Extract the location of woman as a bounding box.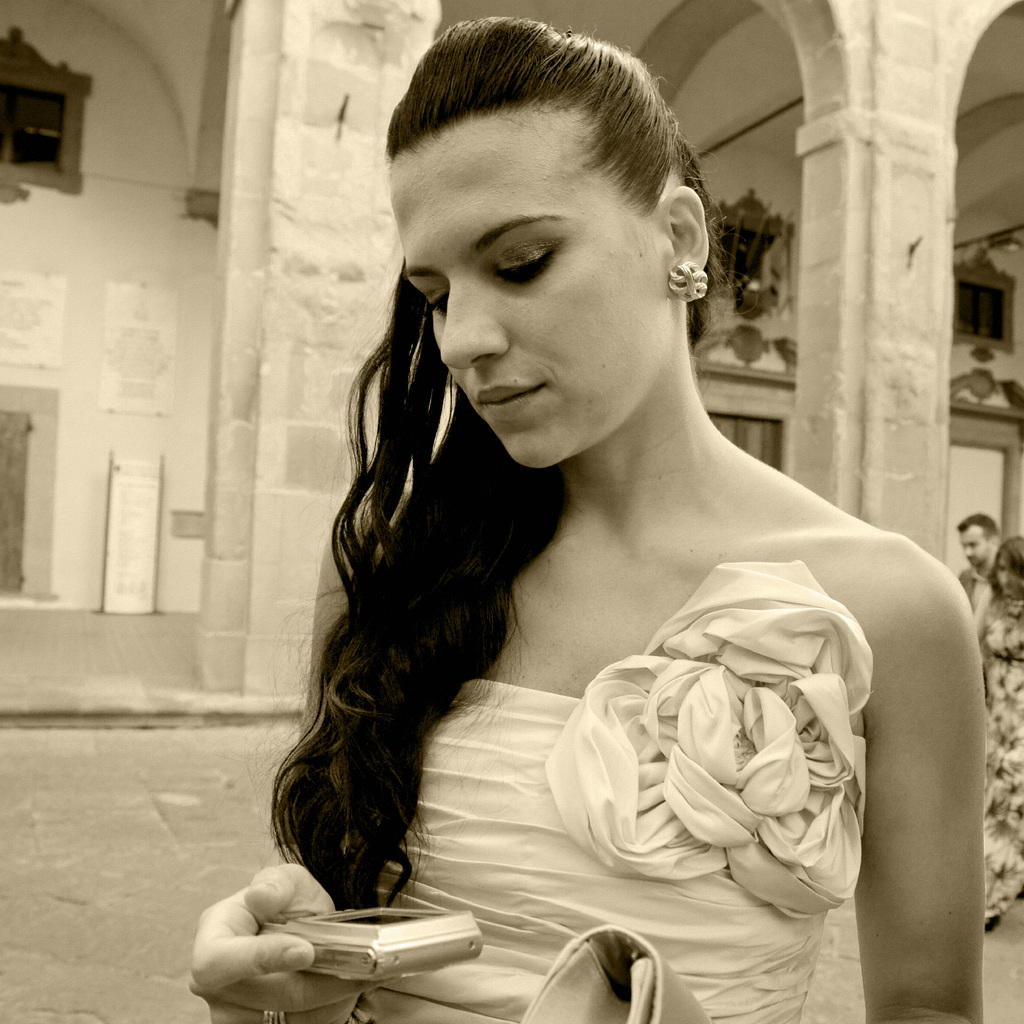
bbox(216, 35, 1000, 1002).
